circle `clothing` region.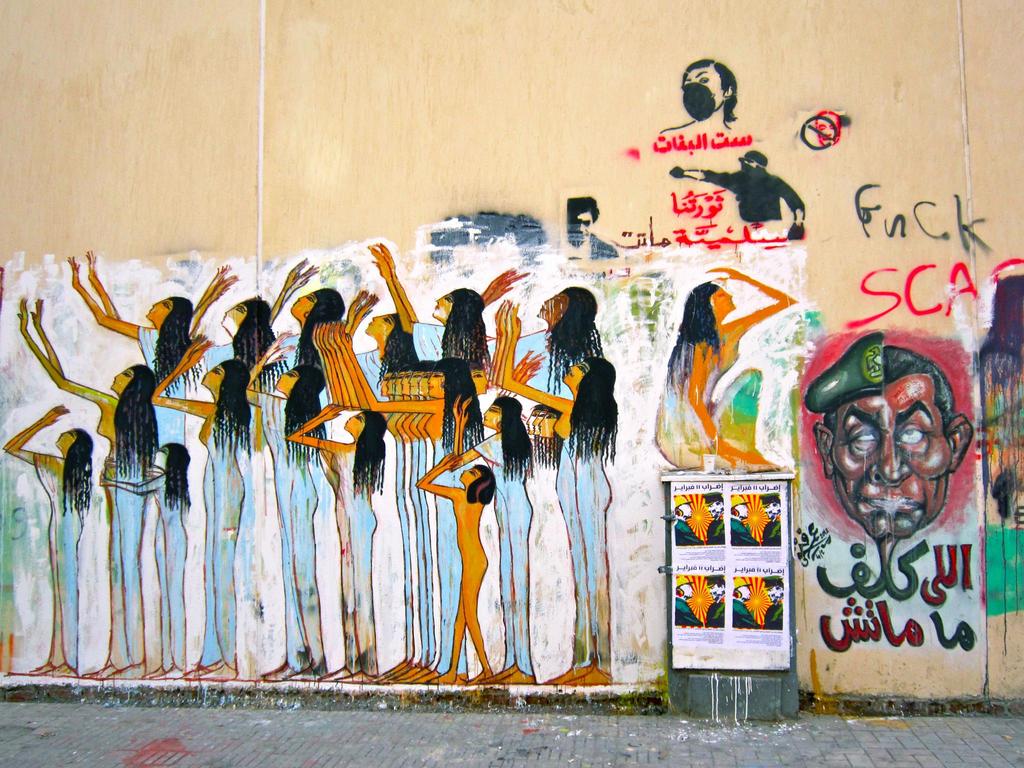
Region: (355,355,461,676).
